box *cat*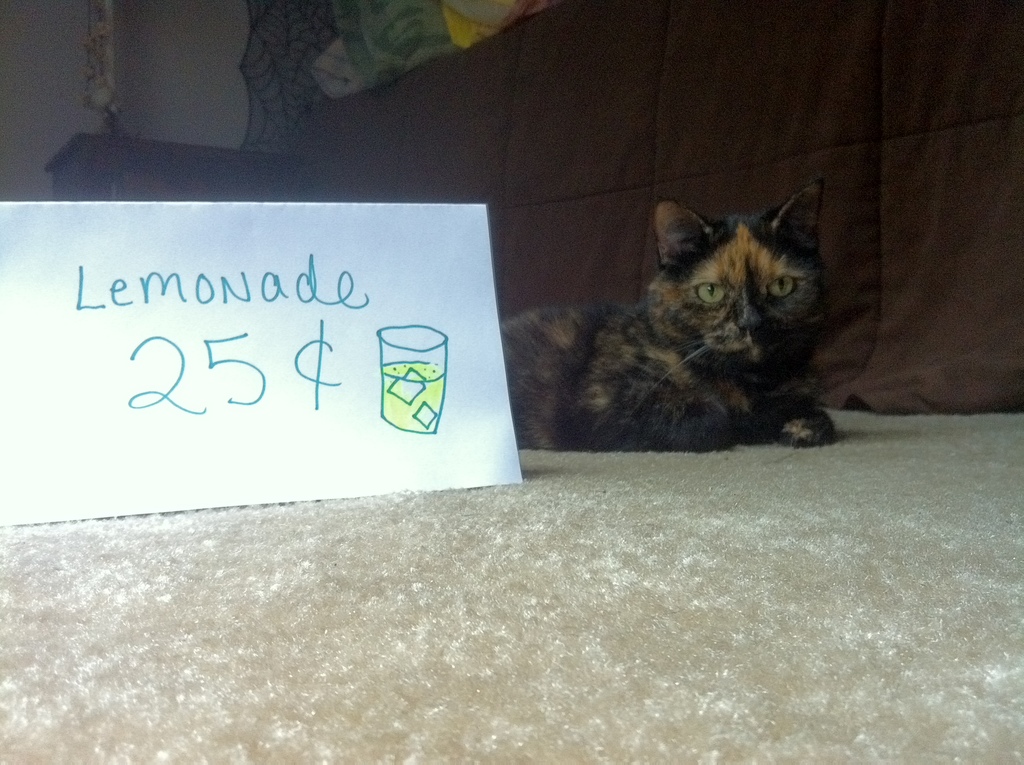
Rect(494, 171, 852, 451)
